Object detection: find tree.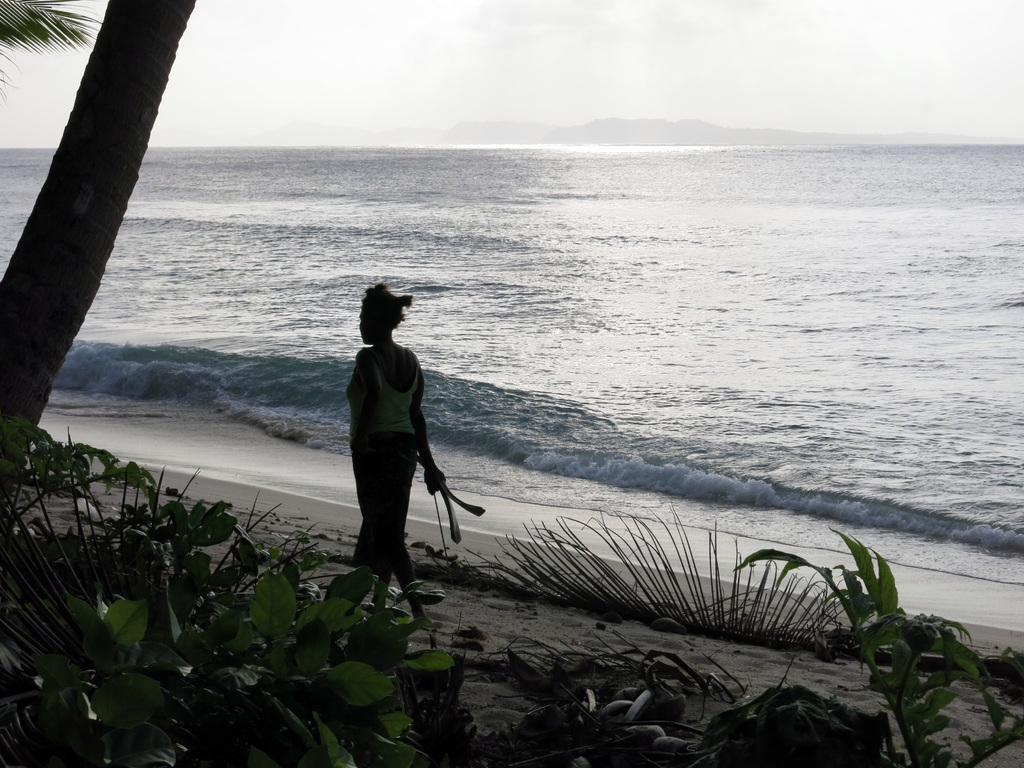
BBox(0, 0, 194, 507).
